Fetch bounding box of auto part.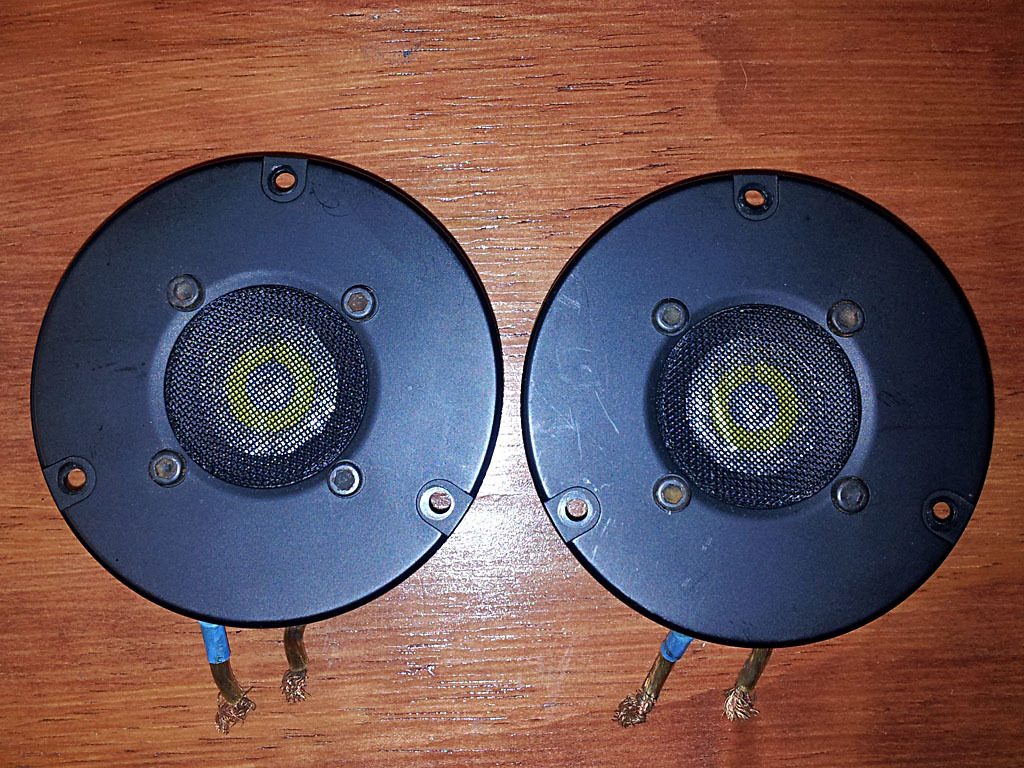
Bbox: BBox(447, 142, 996, 735).
